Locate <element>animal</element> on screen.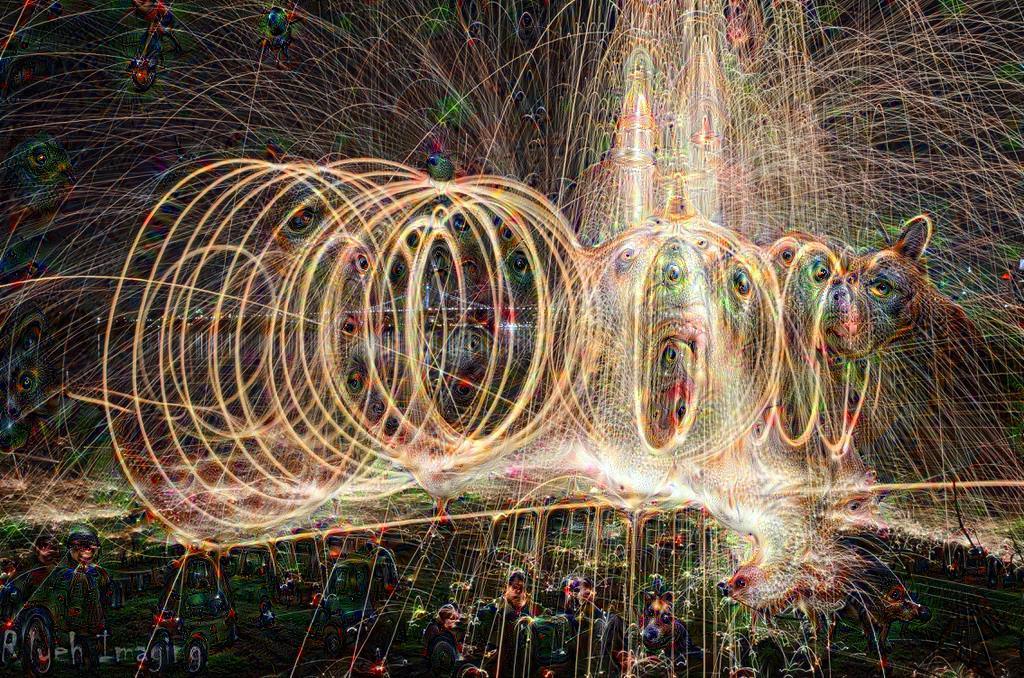
On screen at [821,215,982,358].
